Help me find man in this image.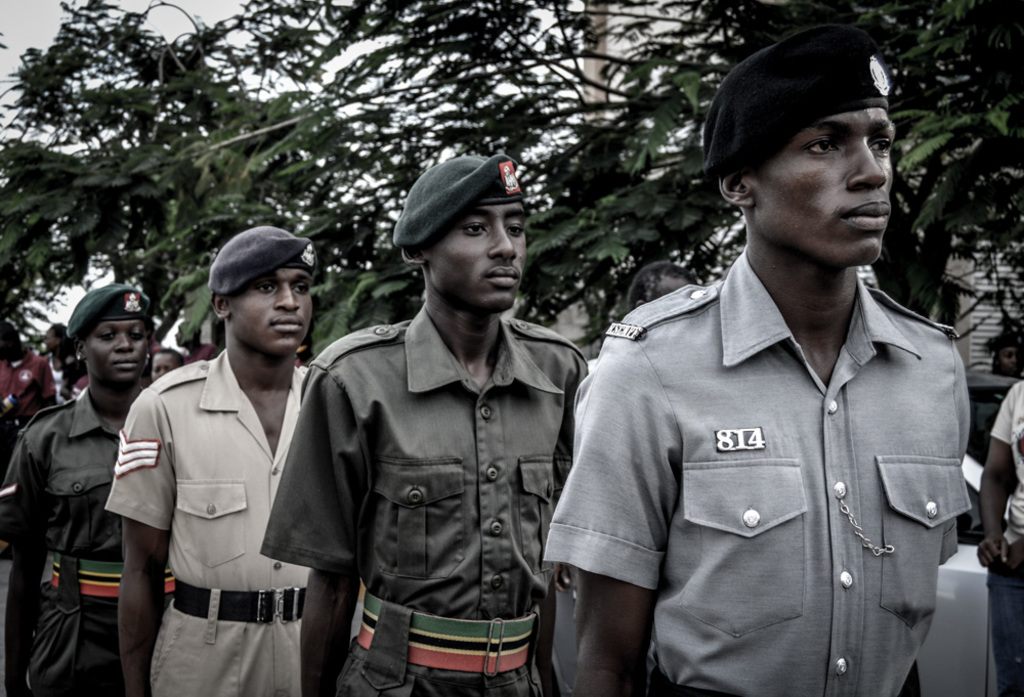
Found it: bbox=(552, 38, 980, 684).
